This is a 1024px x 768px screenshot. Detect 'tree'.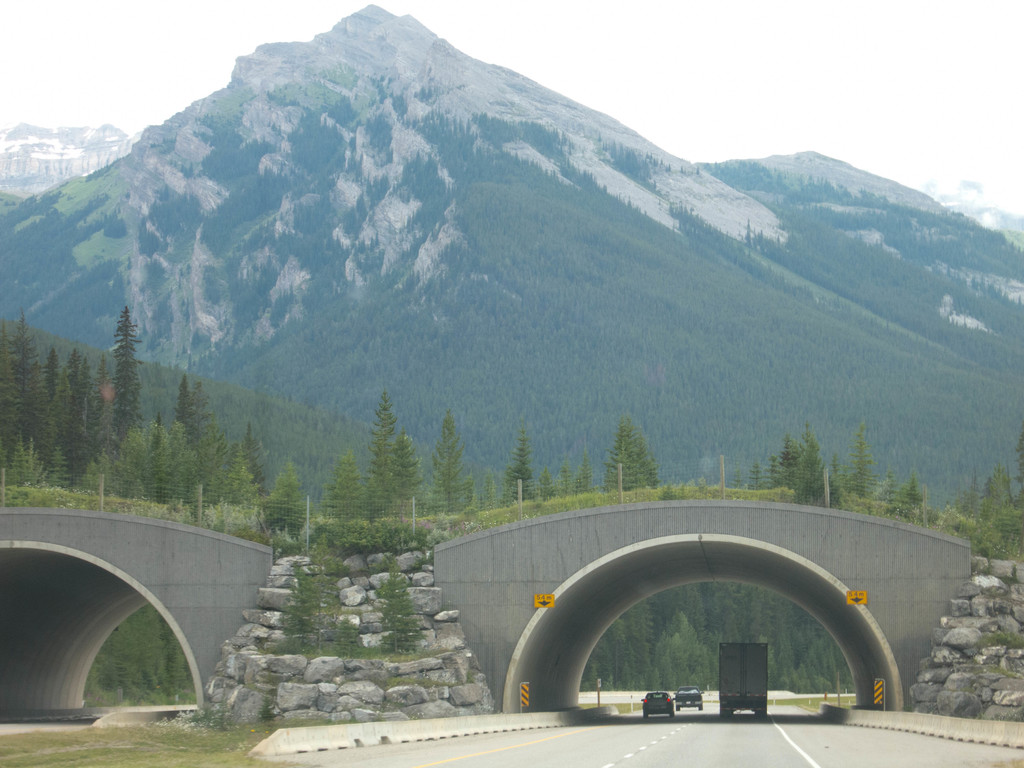
366, 392, 392, 517.
